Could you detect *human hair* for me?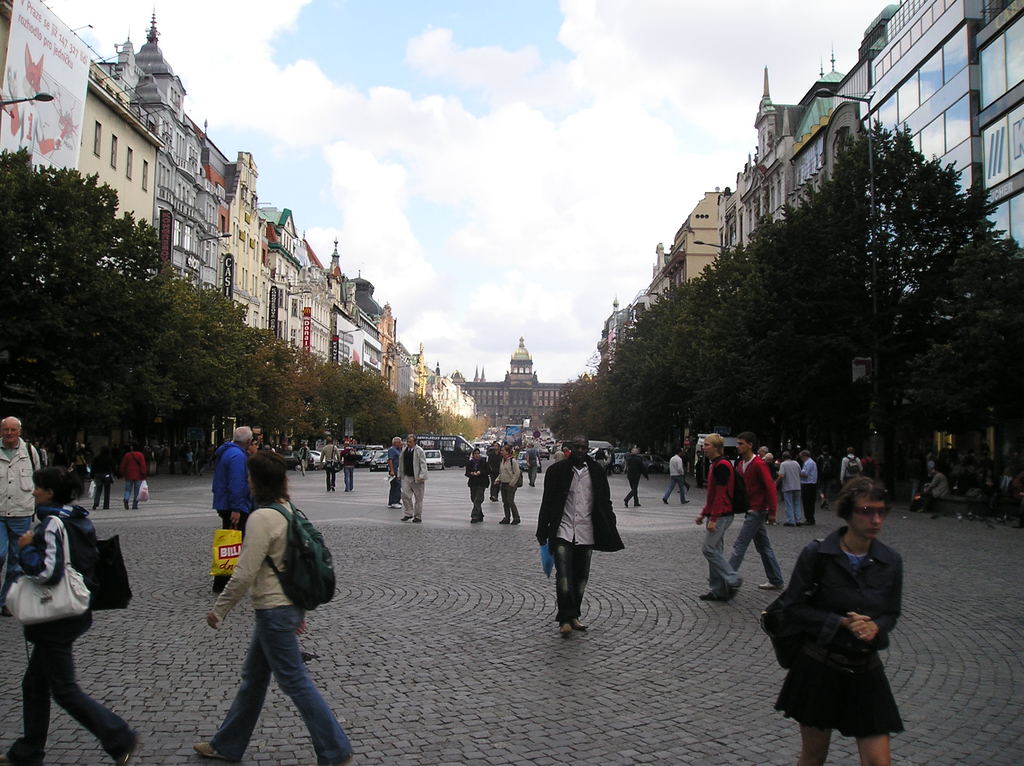
Detection result: {"x1": 502, "y1": 446, "x2": 509, "y2": 454}.
